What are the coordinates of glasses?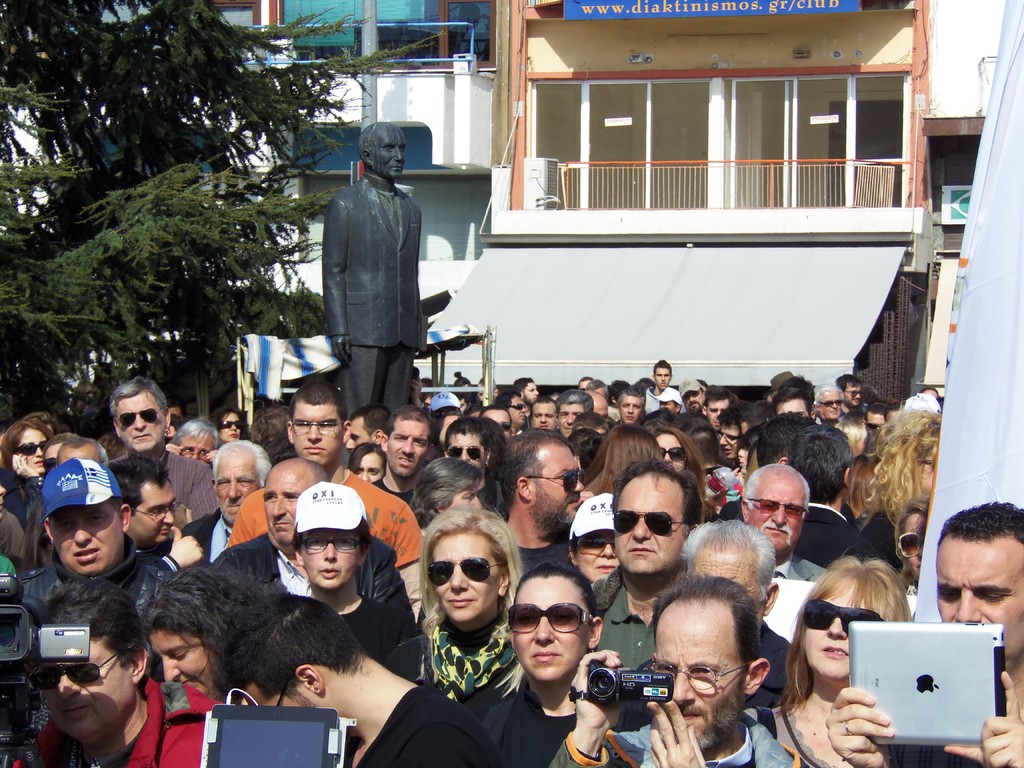
left=295, top=422, right=342, bottom=436.
